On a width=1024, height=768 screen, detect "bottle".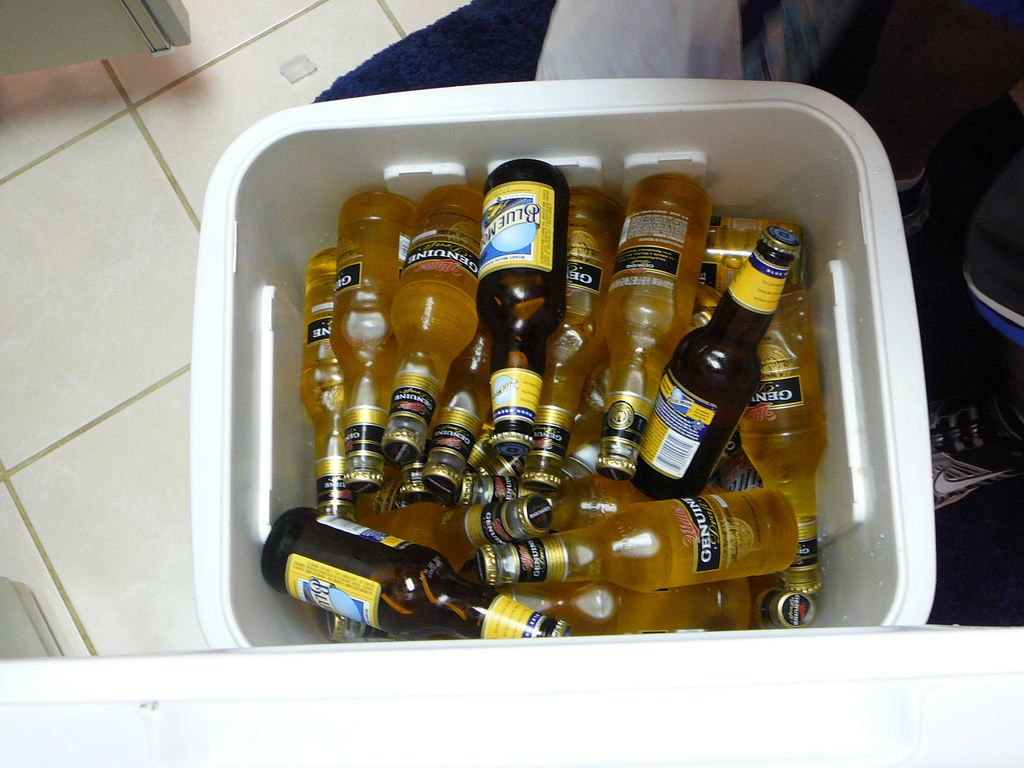
pyautogui.locateOnScreen(481, 157, 568, 463).
